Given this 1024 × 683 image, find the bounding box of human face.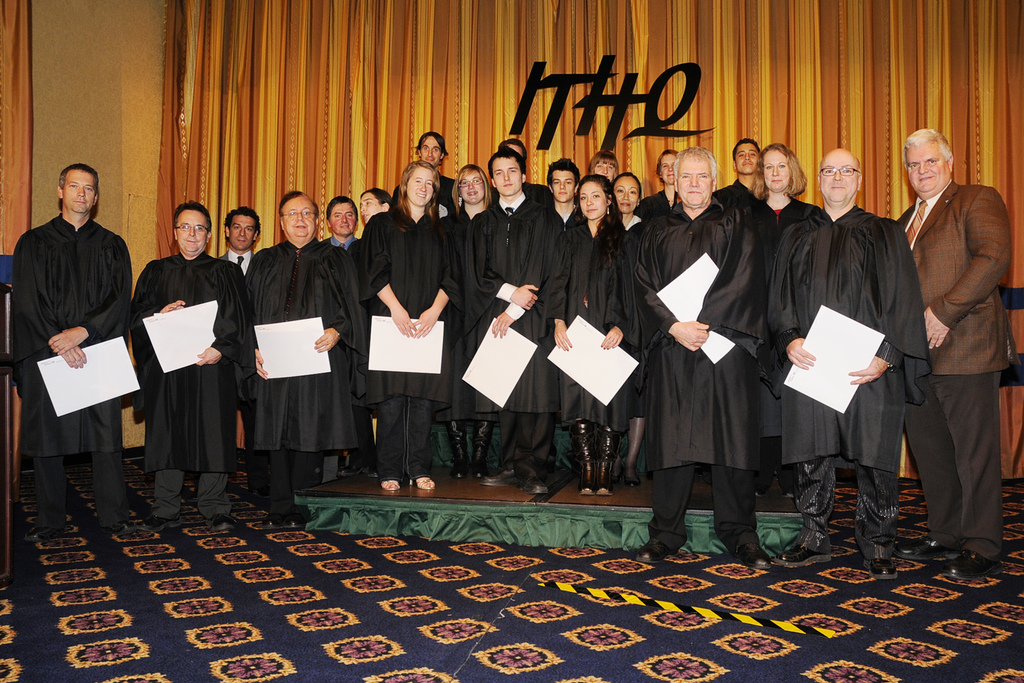
bbox=(826, 152, 851, 202).
